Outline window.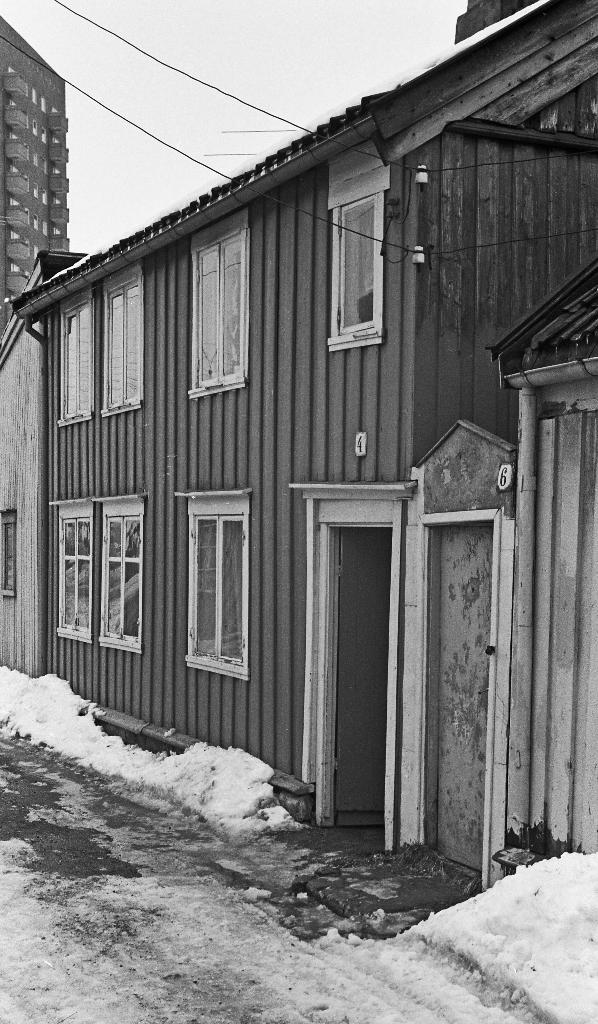
Outline: Rect(41, 125, 46, 144).
